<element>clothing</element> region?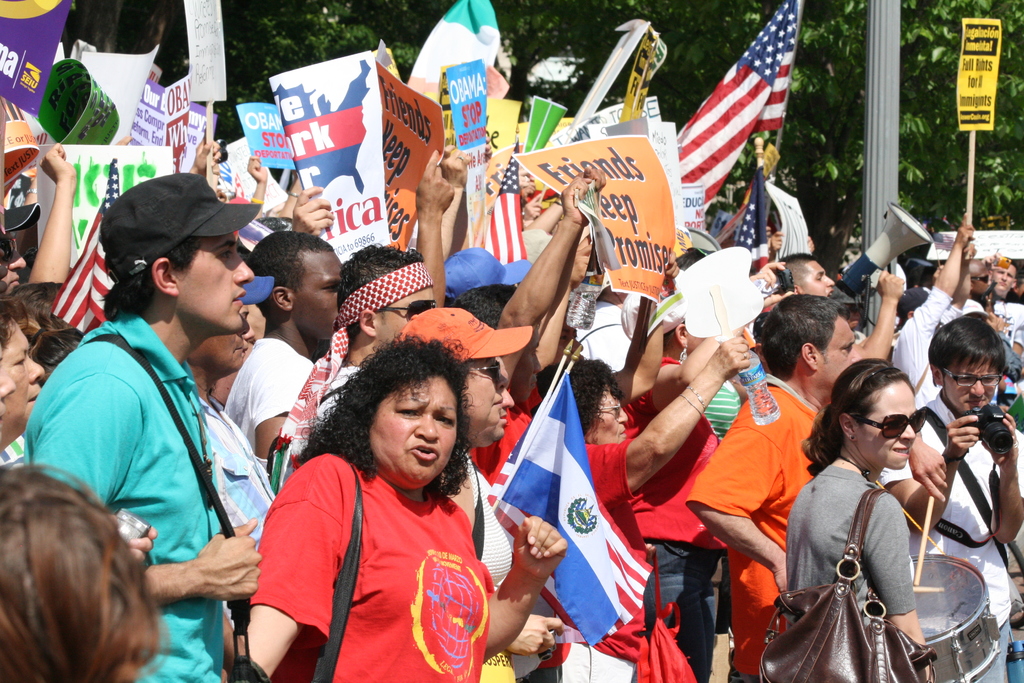
x1=228 y1=334 x2=309 y2=468
